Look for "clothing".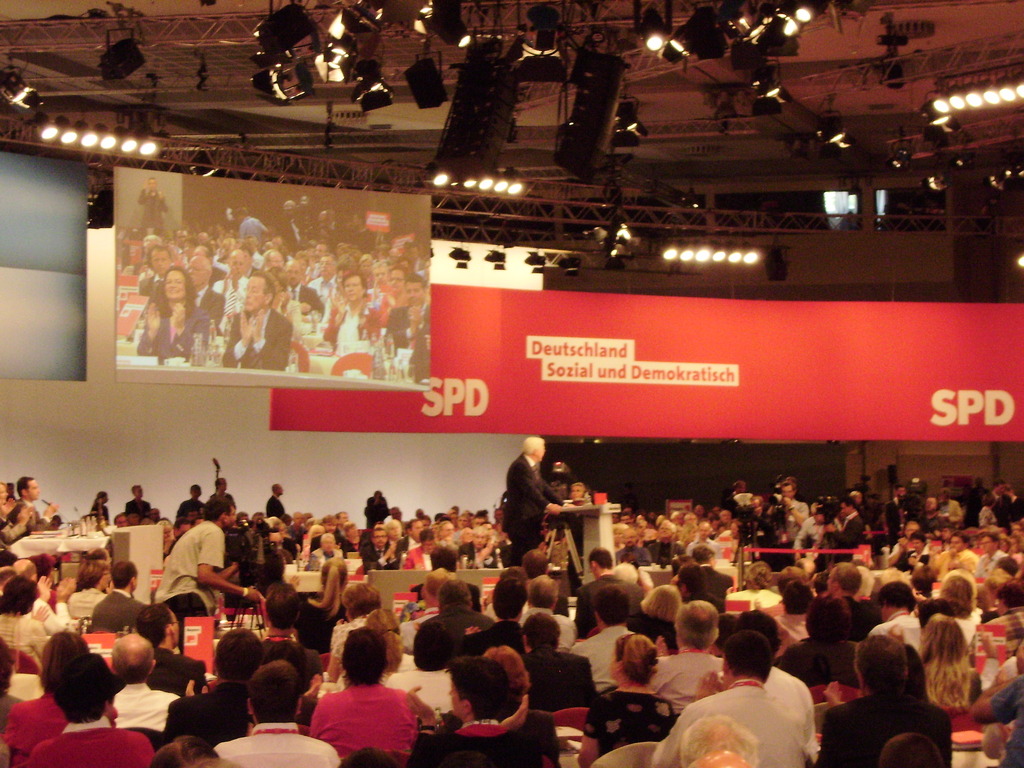
Found: crop(399, 723, 575, 767).
